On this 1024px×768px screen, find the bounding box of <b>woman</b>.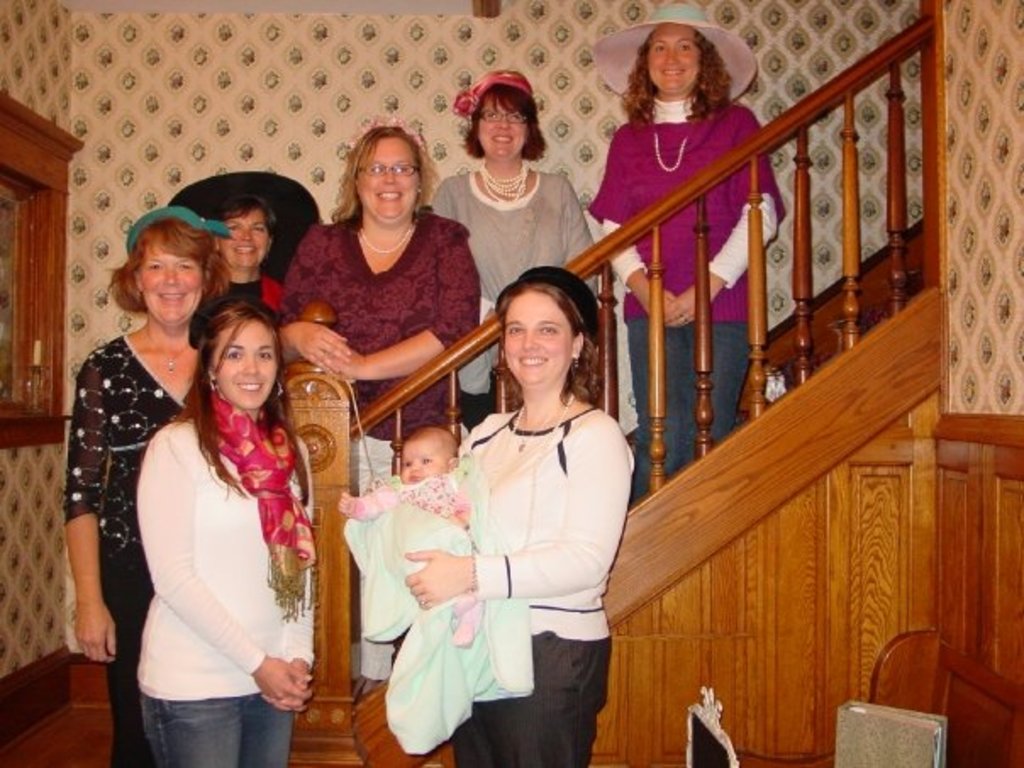
Bounding box: <bbox>192, 192, 287, 317</bbox>.
